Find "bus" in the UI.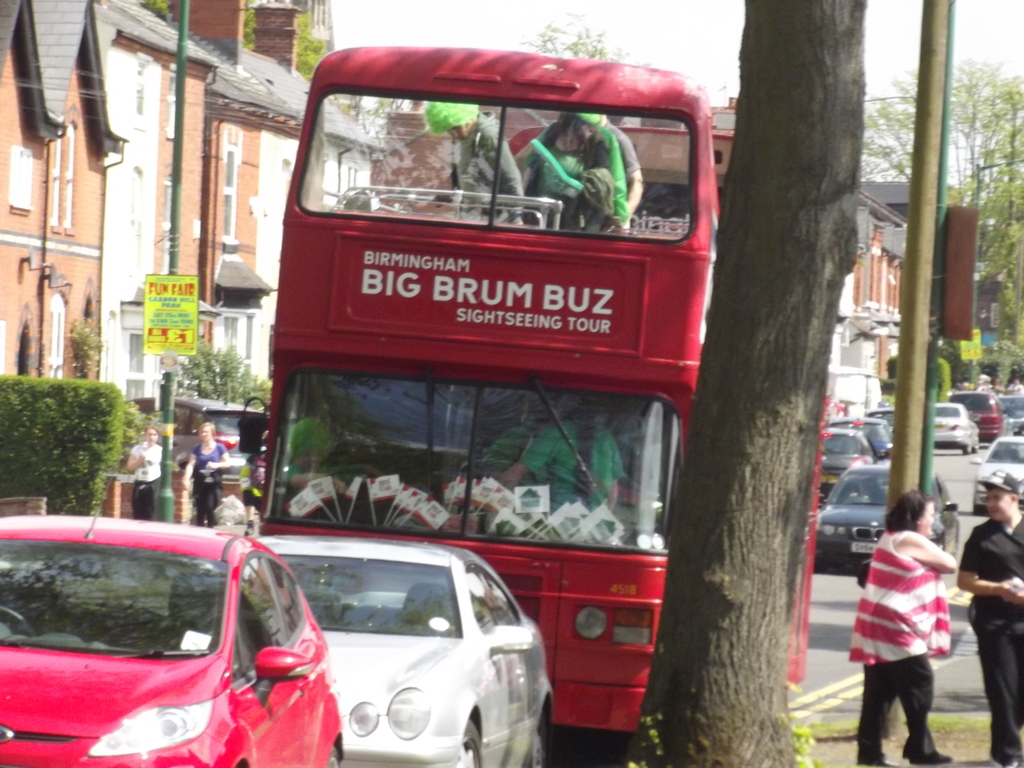
UI element at [x1=237, y1=47, x2=820, y2=766].
